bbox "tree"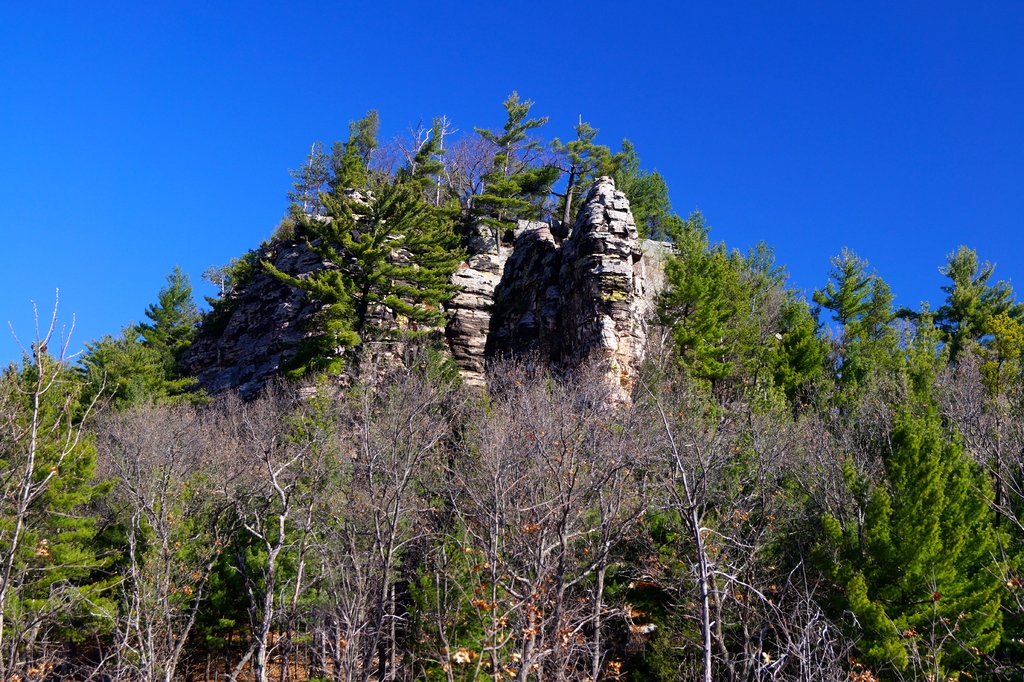
[813,235,867,369]
